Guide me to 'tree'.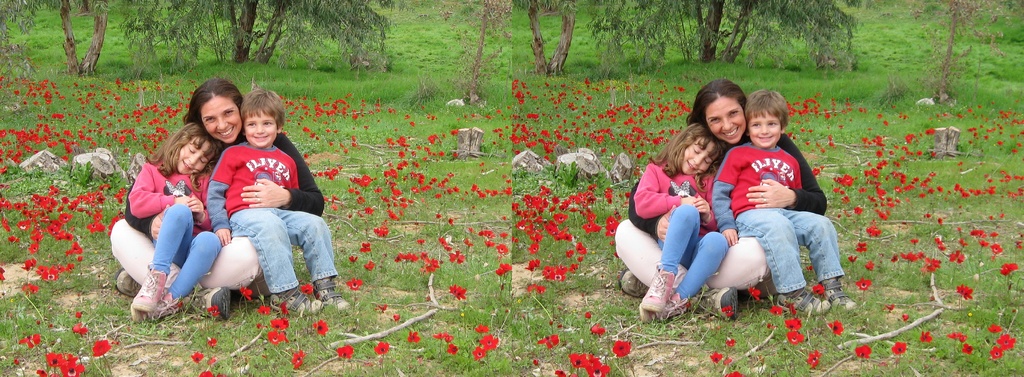
Guidance: (left=108, top=0, right=402, bottom=76).
